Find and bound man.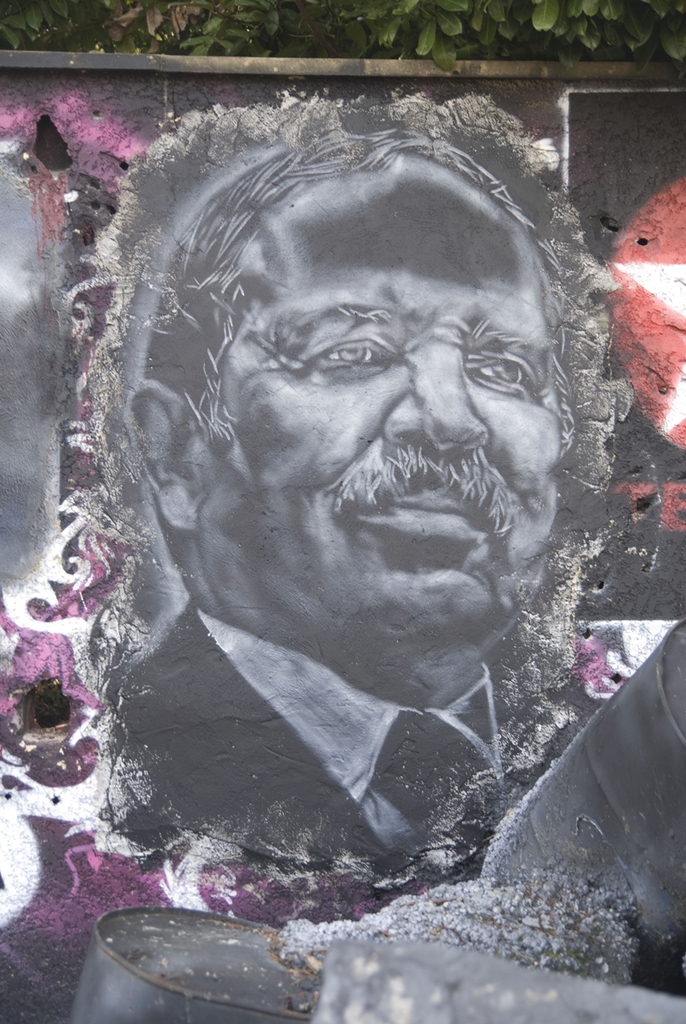
Bound: <bbox>81, 122, 624, 889</bbox>.
